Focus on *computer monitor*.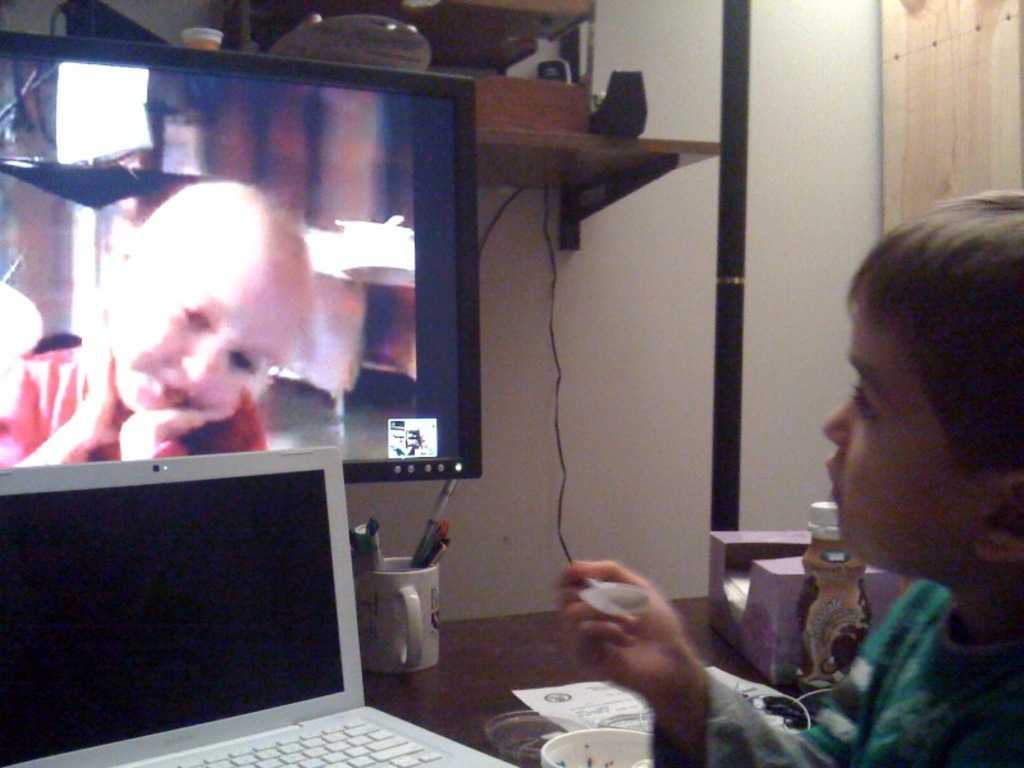
Focused at x1=0, y1=32, x2=477, y2=483.
